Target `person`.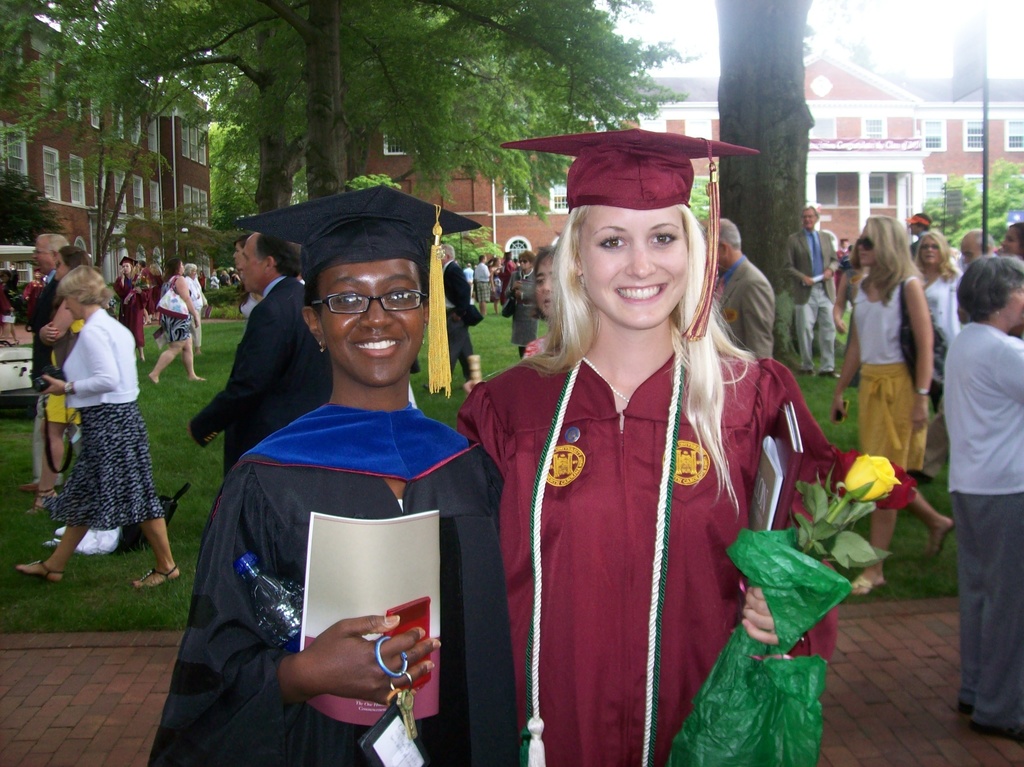
Target region: locate(33, 241, 156, 610).
